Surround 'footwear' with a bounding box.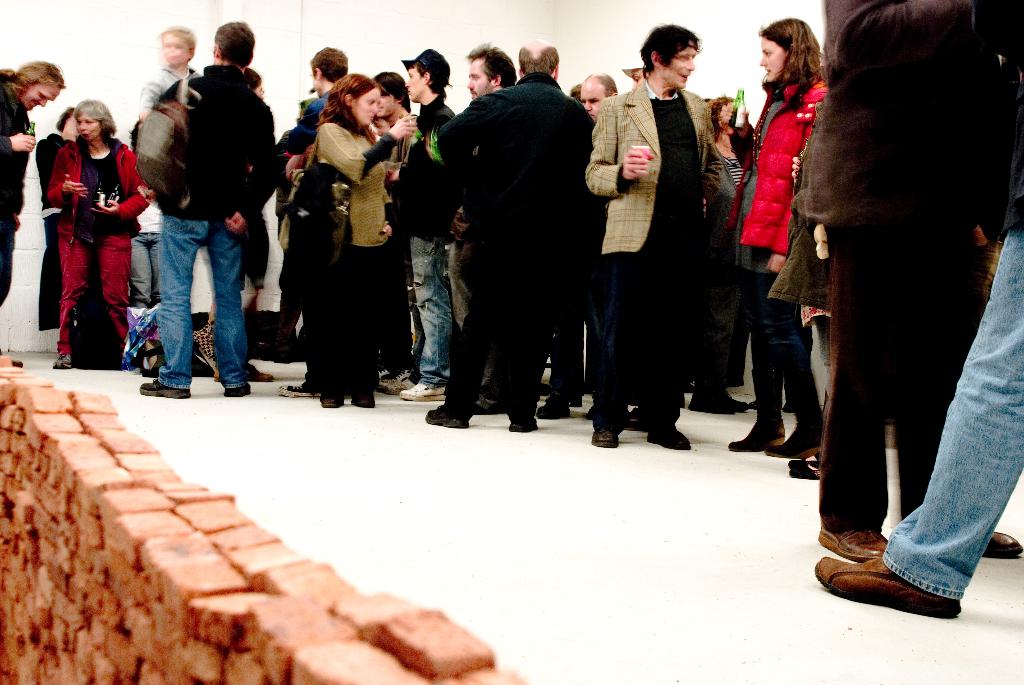
572:393:584:411.
